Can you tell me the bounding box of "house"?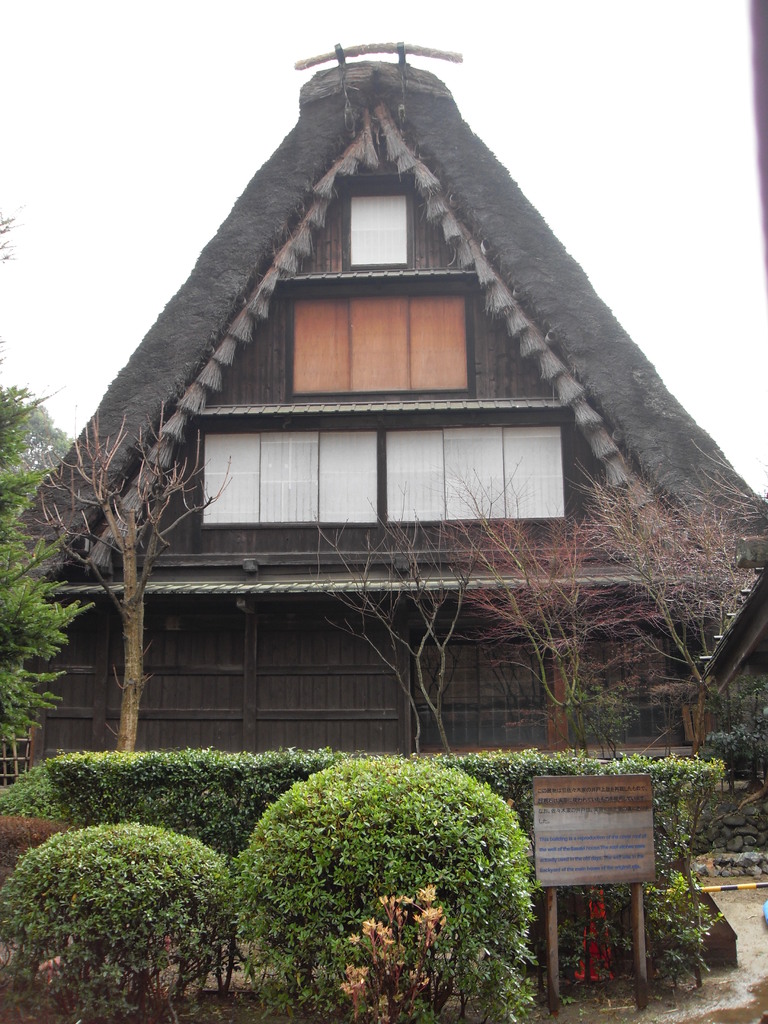
locate(0, 42, 767, 805).
